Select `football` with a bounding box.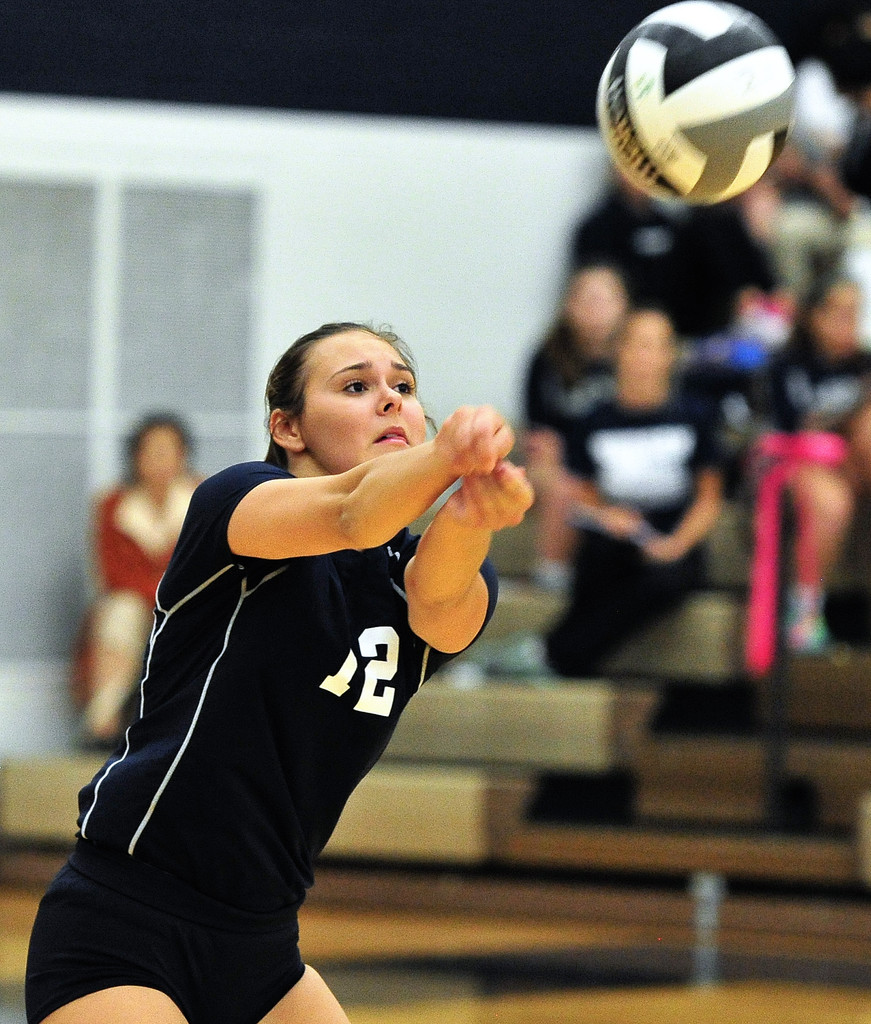
l=598, t=0, r=806, b=209.
